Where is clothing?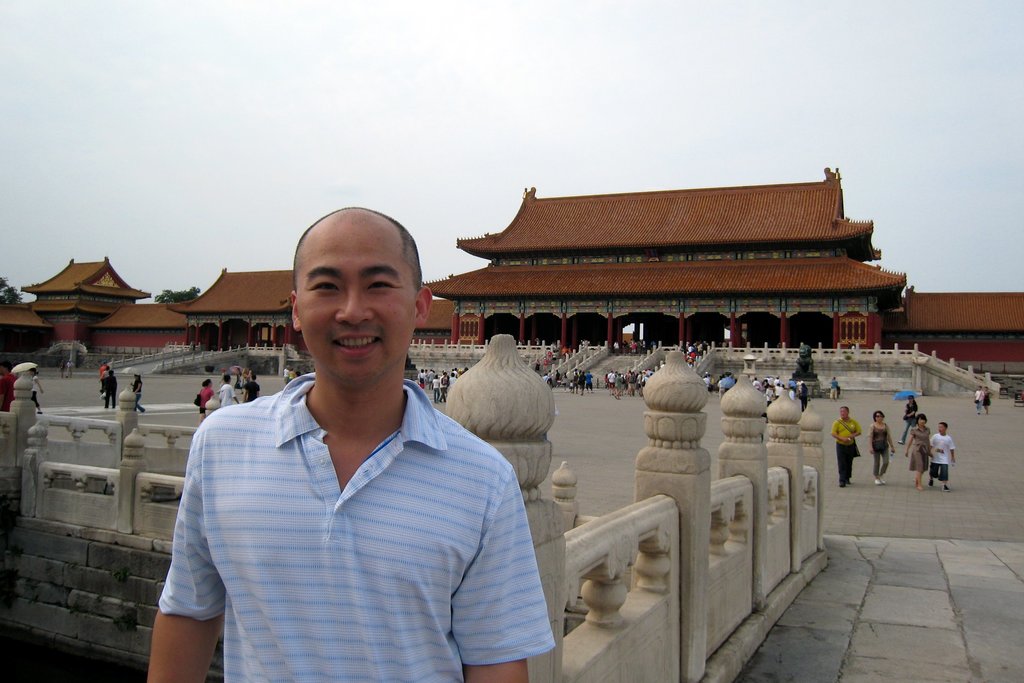
{"x1": 29, "y1": 374, "x2": 47, "y2": 403}.
